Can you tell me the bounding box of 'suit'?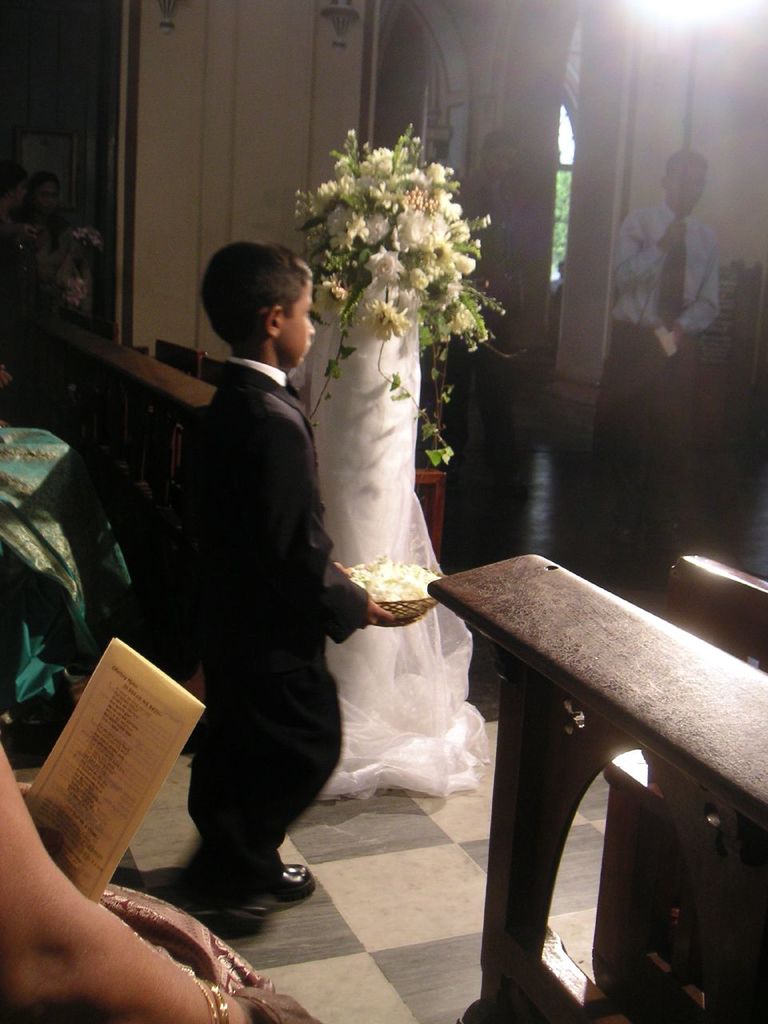
x1=149, y1=246, x2=383, y2=916.
